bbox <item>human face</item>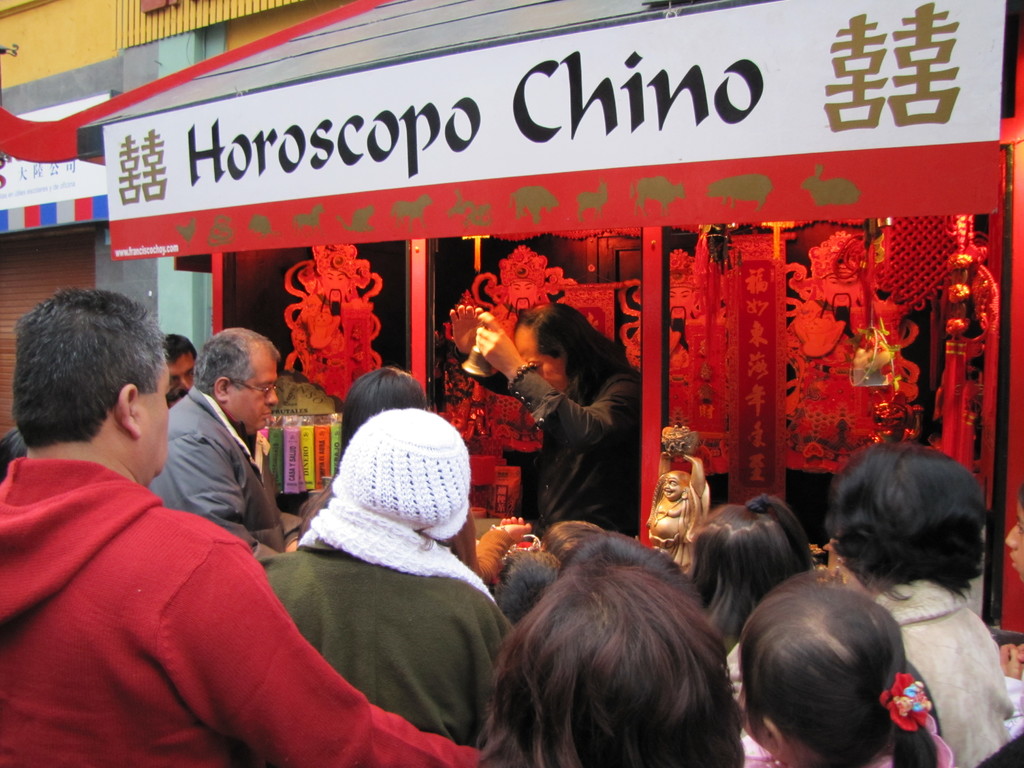
rect(229, 358, 277, 427)
